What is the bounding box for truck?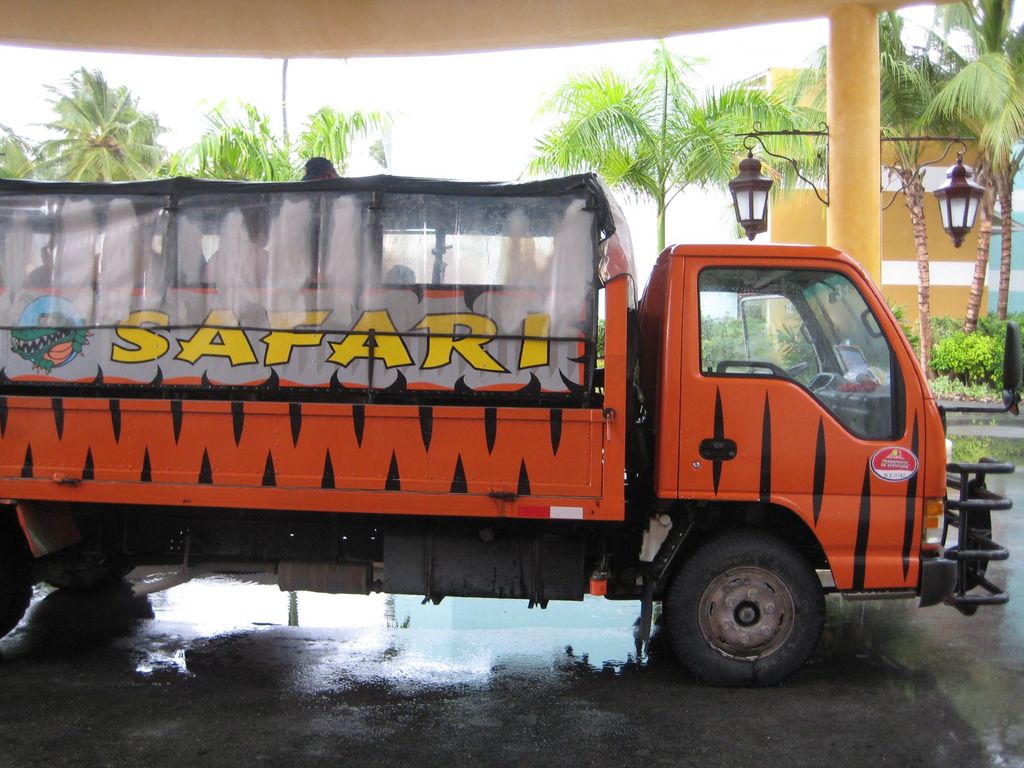
[25, 153, 974, 687].
